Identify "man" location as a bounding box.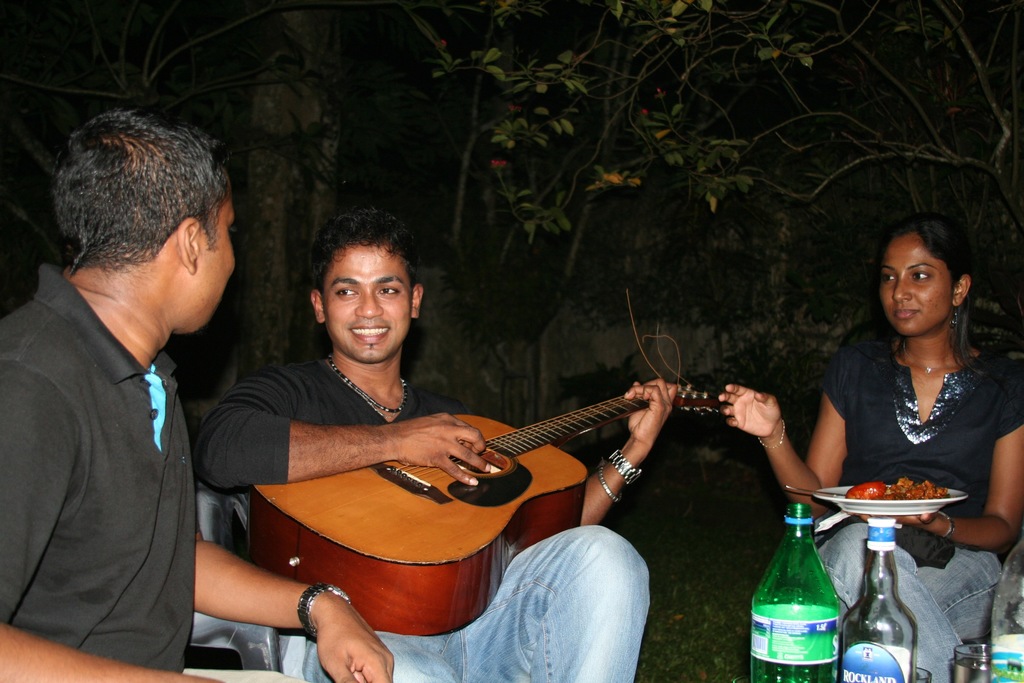
locate(0, 104, 392, 682).
